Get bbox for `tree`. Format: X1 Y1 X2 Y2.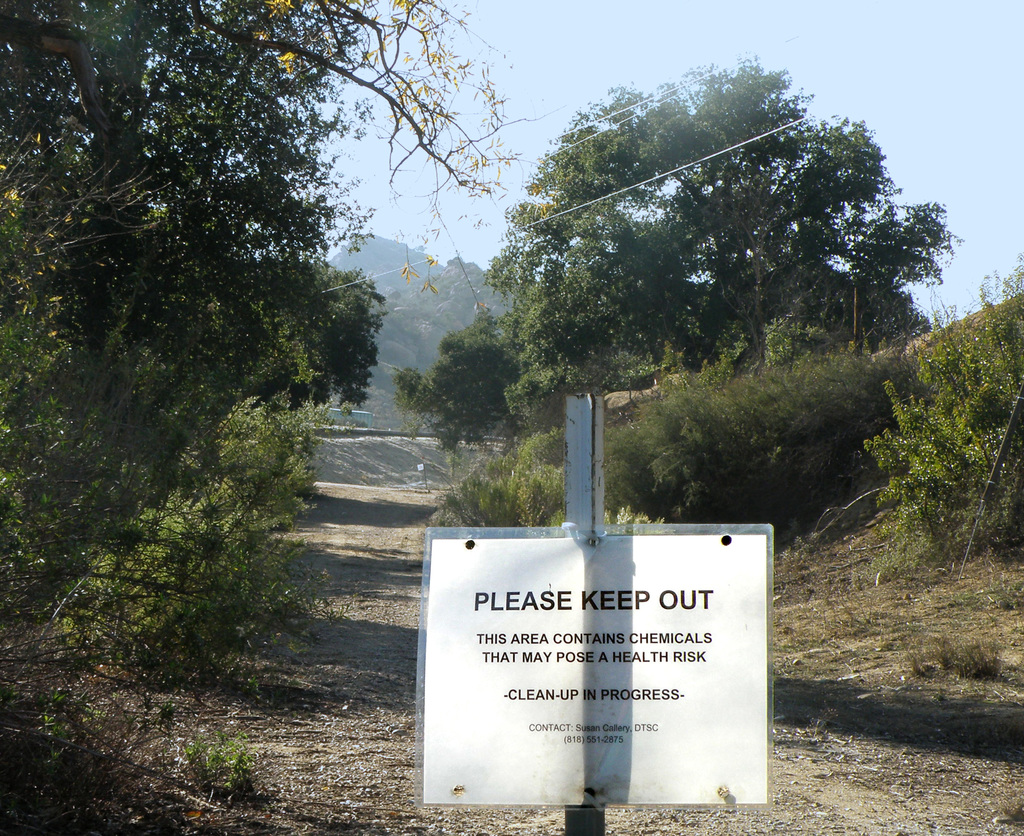
818 203 969 367.
